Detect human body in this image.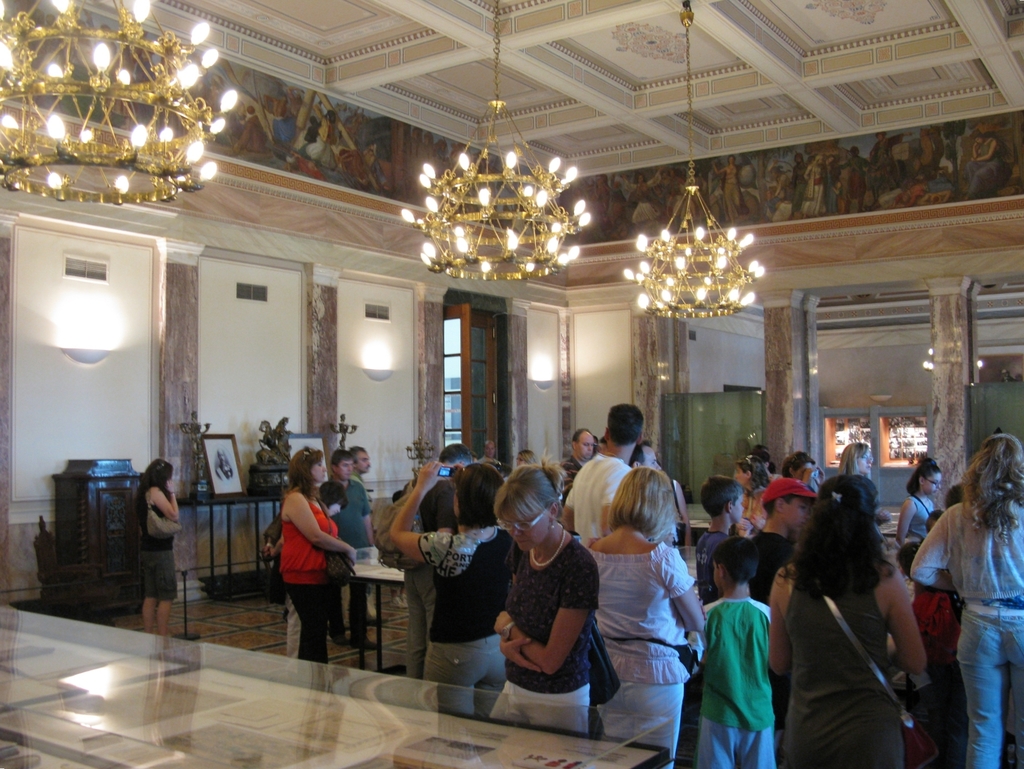
Detection: select_region(486, 527, 599, 733).
